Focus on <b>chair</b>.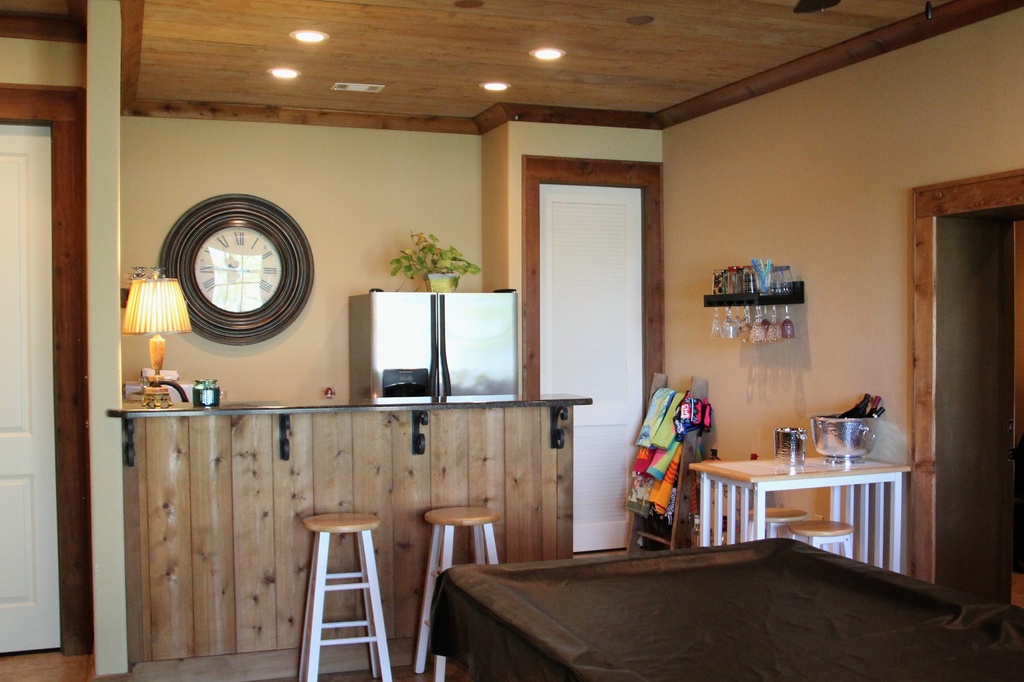
Focused at left=788, top=516, right=861, bottom=560.
